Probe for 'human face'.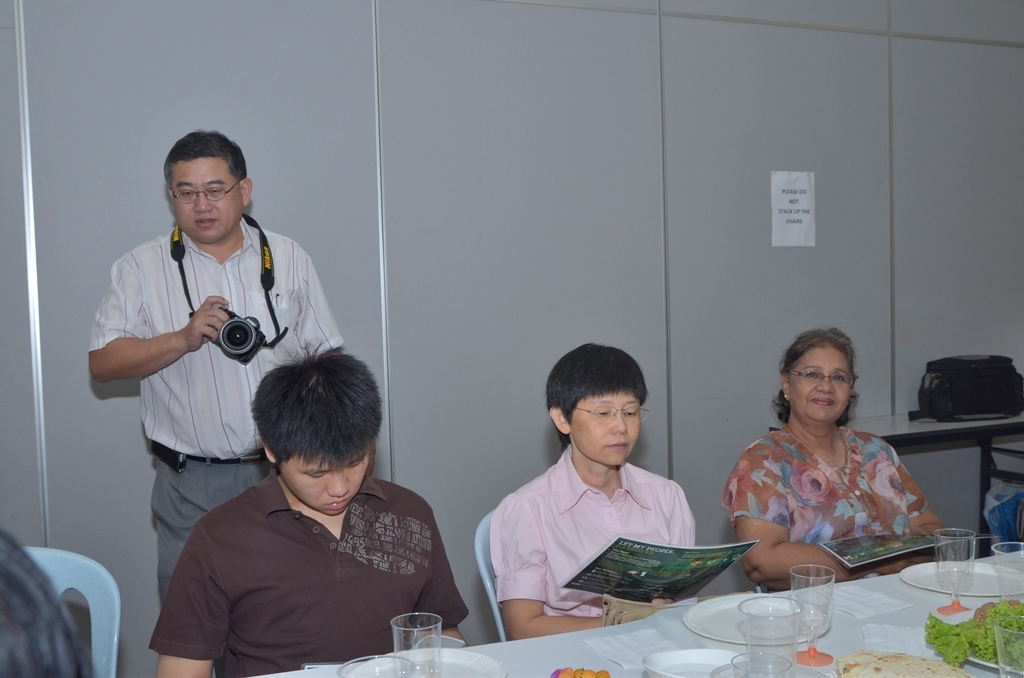
Probe result: BBox(173, 158, 240, 239).
